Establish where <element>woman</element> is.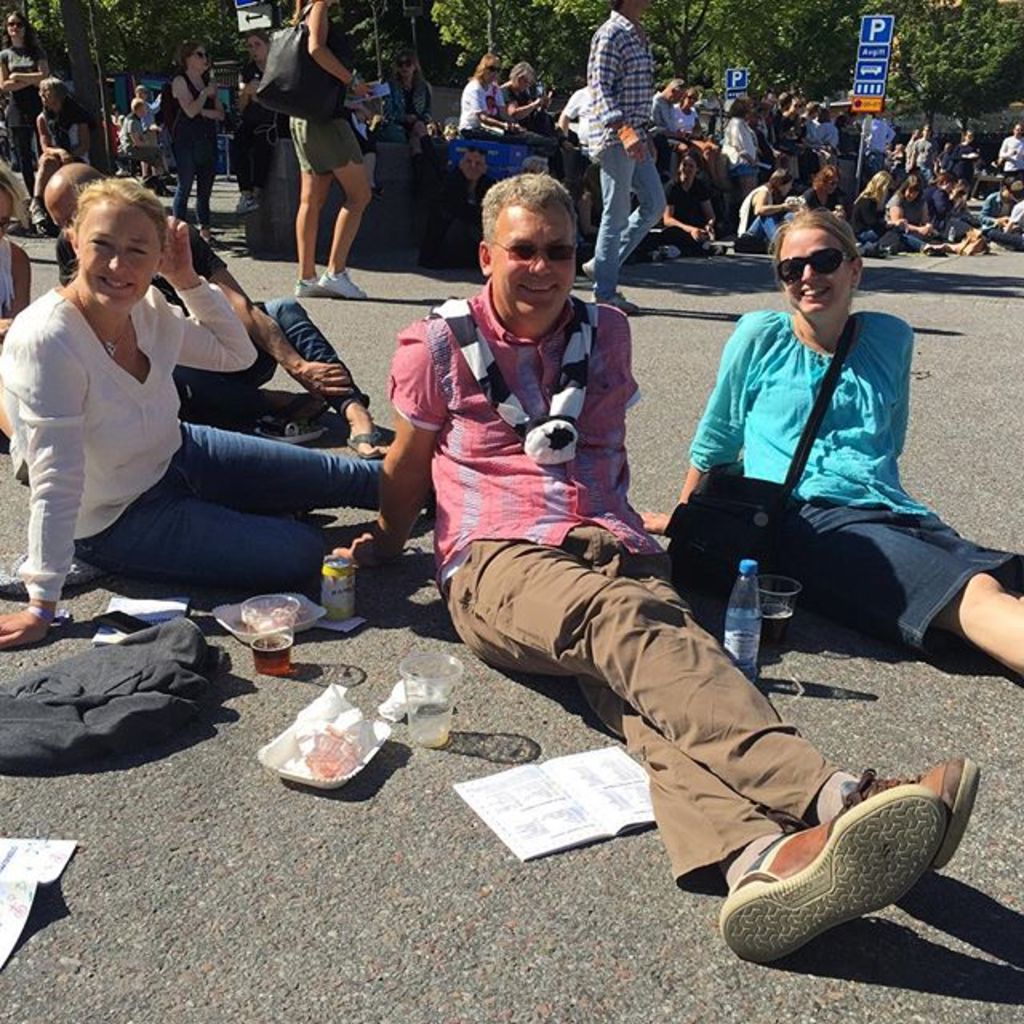
Established at {"x1": 776, "y1": 98, "x2": 811, "y2": 173}.
